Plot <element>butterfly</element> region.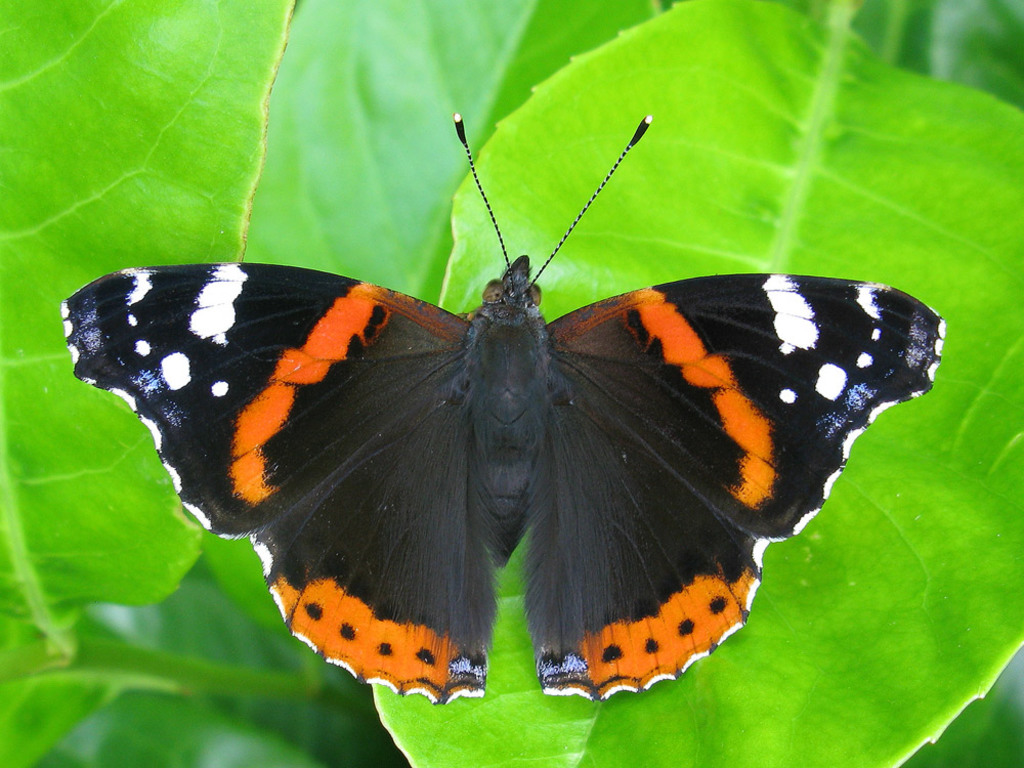
Plotted at [left=80, top=72, right=944, bottom=720].
